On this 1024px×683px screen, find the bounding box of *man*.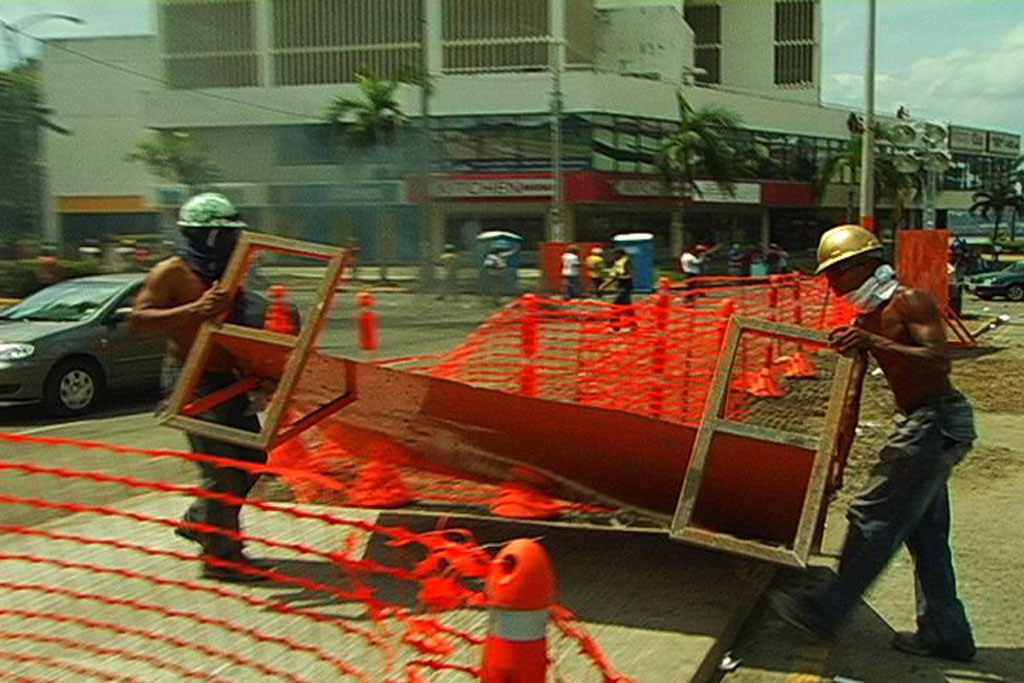
Bounding box: bbox=(557, 243, 581, 309).
